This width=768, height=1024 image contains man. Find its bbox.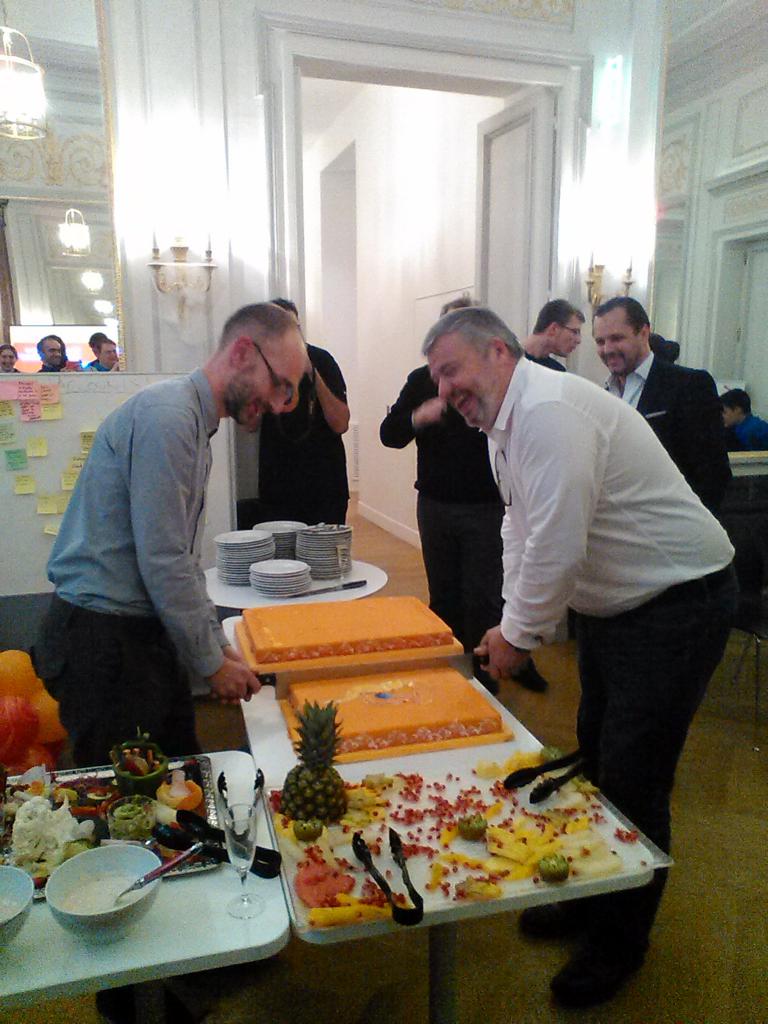
pyautogui.locateOnScreen(378, 298, 558, 689).
